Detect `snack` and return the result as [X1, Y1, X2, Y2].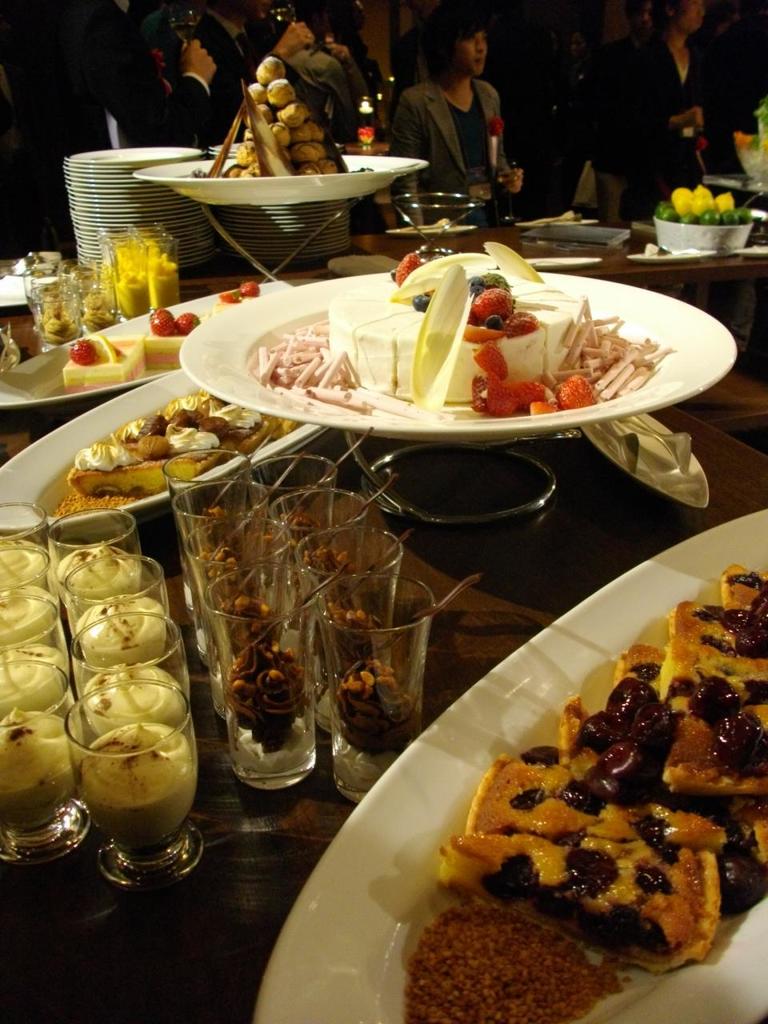
[221, 274, 270, 306].
